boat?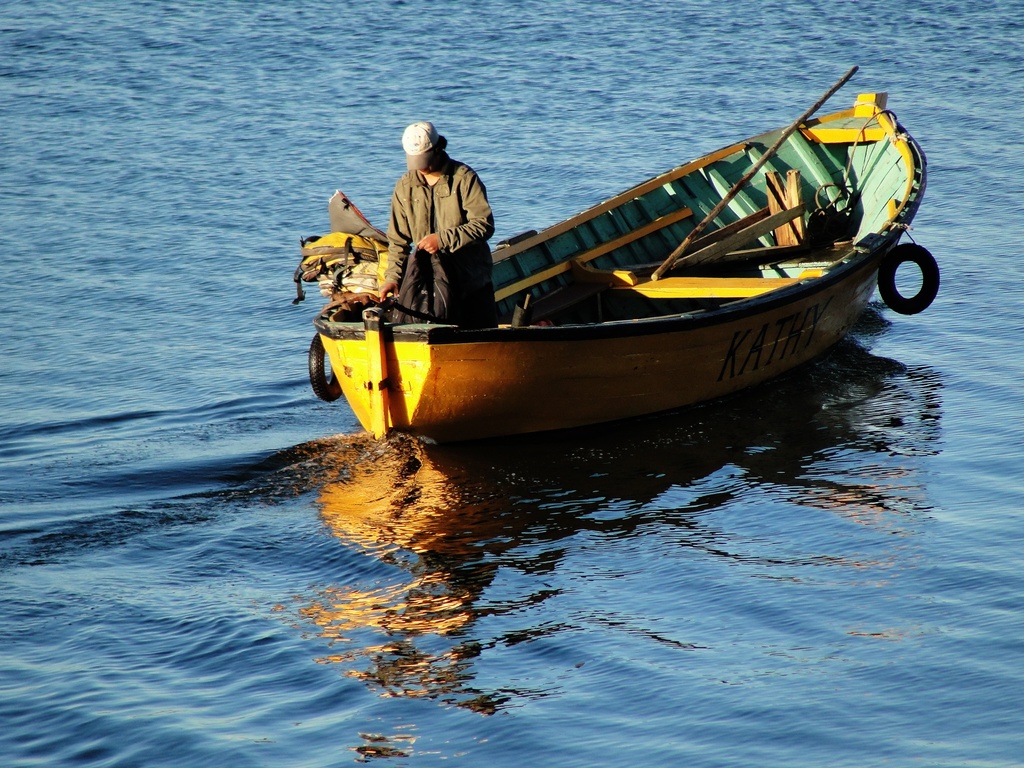
Rect(306, 84, 970, 444)
